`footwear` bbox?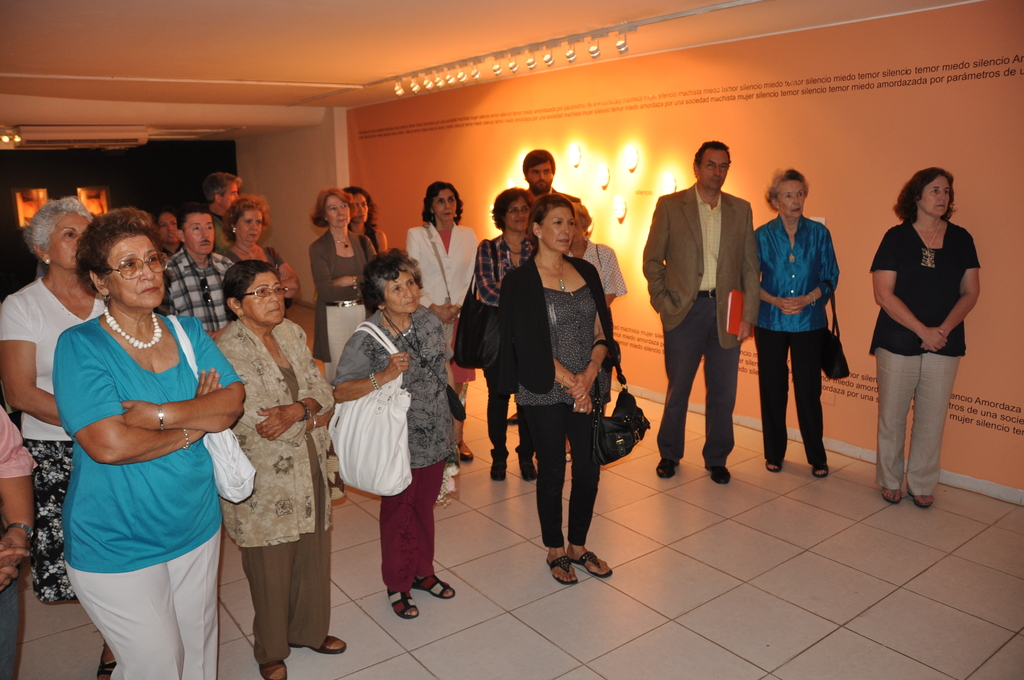
{"left": 879, "top": 485, "right": 902, "bottom": 505}
